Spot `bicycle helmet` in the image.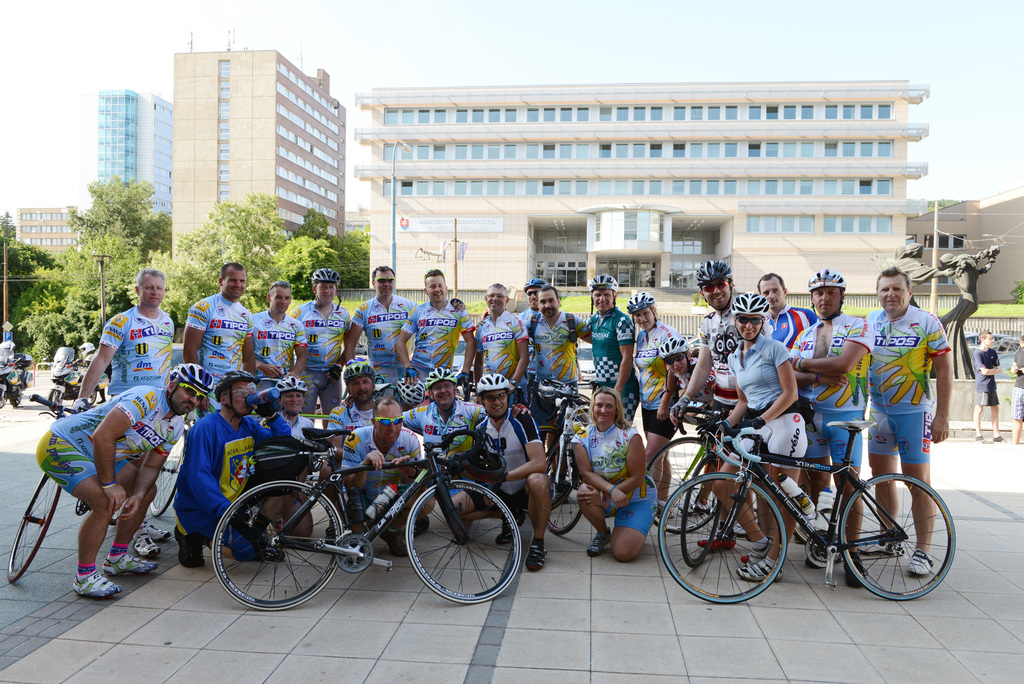
`bicycle helmet` found at {"x1": 392, "y1": 374, "x2": 427, "y2": 405}.
